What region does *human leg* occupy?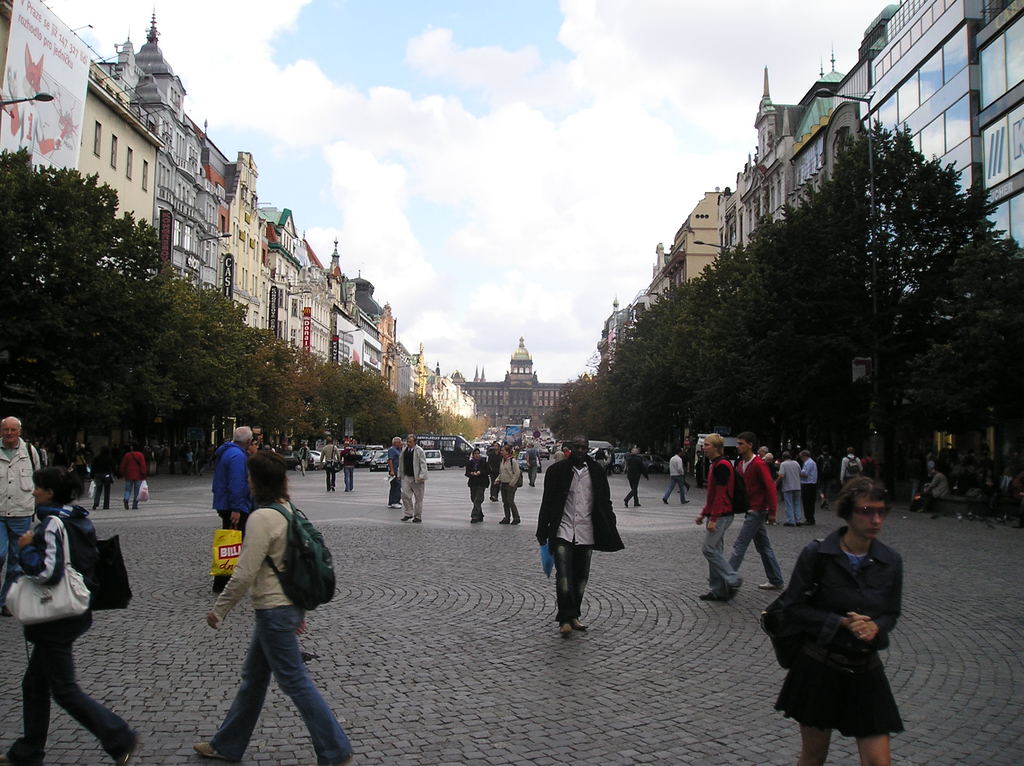
select_region(3, 651, 55, 762).
